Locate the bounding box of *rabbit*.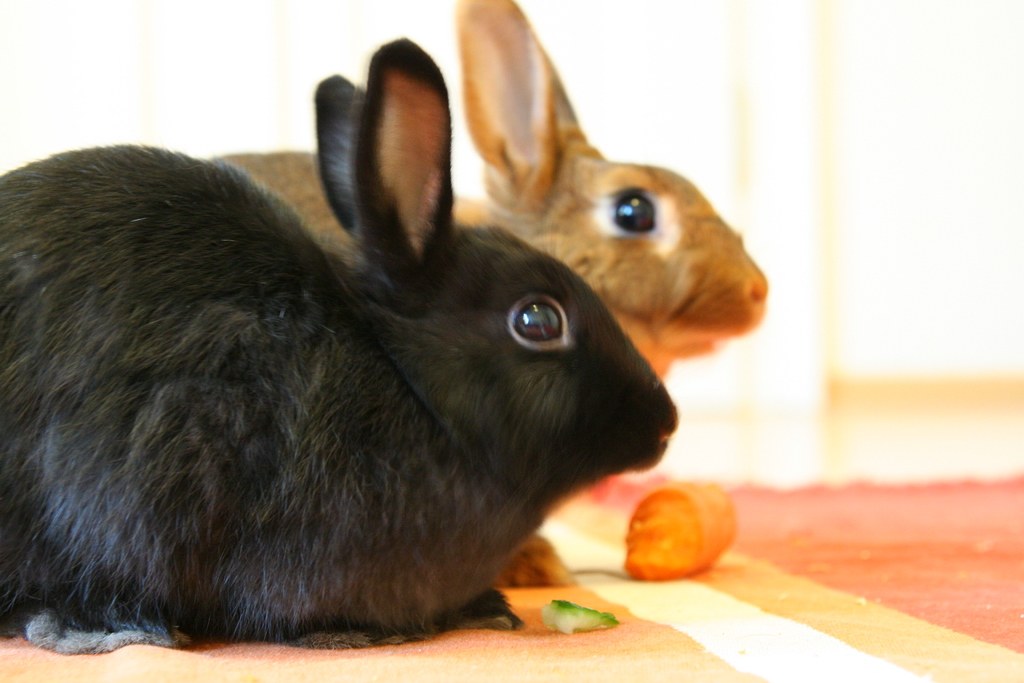
Bounding box: 216:0:774:588.
